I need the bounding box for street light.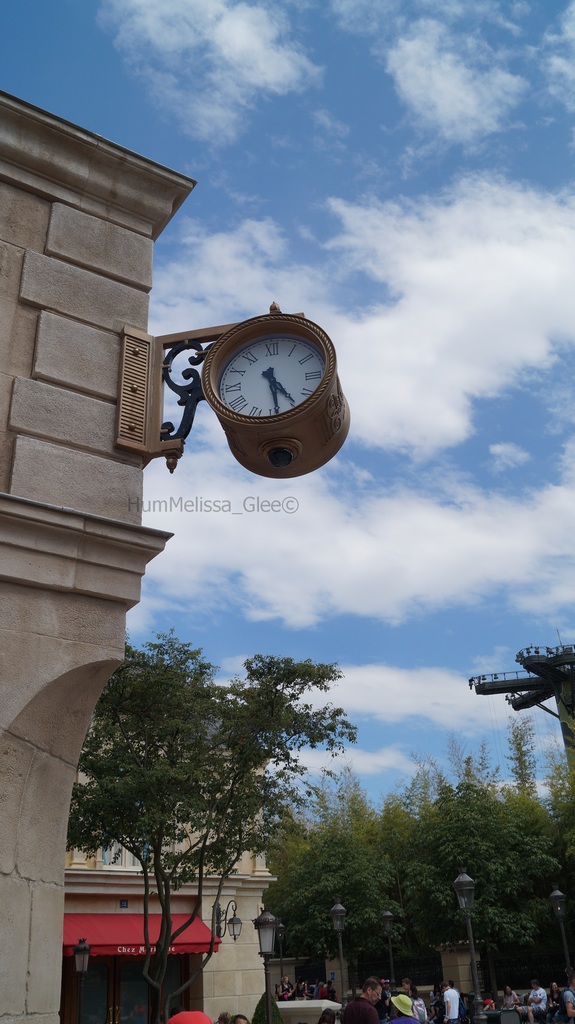
Here it is: x1=448, y1=868, x2=476, y2=1013.
